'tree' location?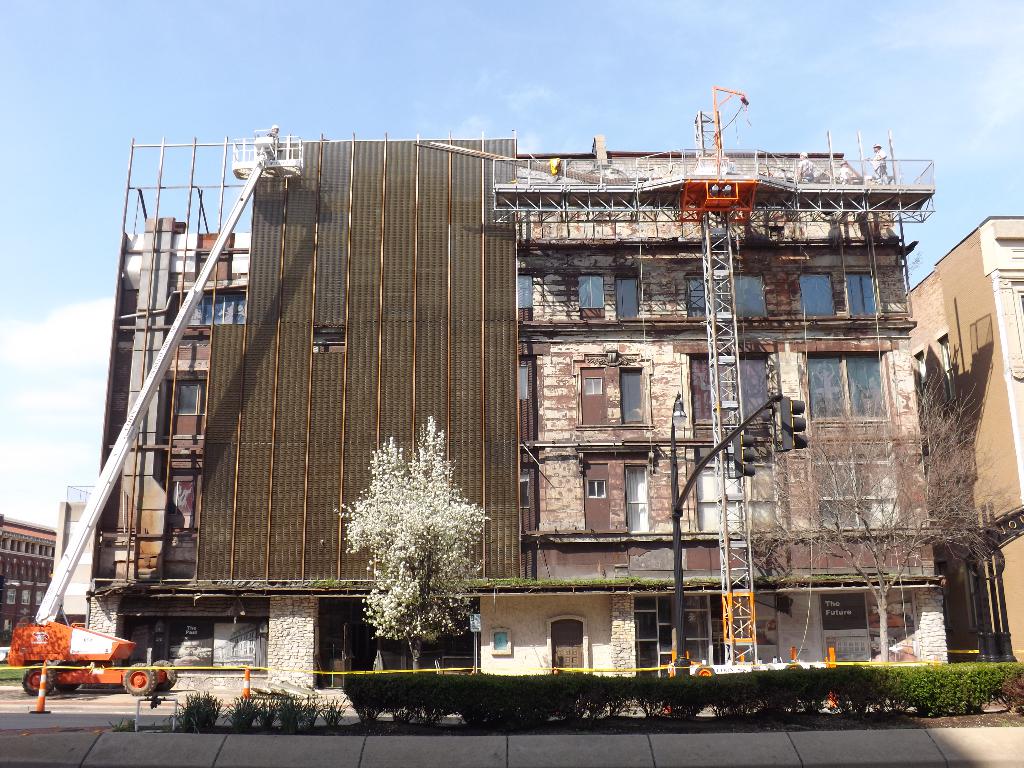
[705, 366, 1006, 669]
